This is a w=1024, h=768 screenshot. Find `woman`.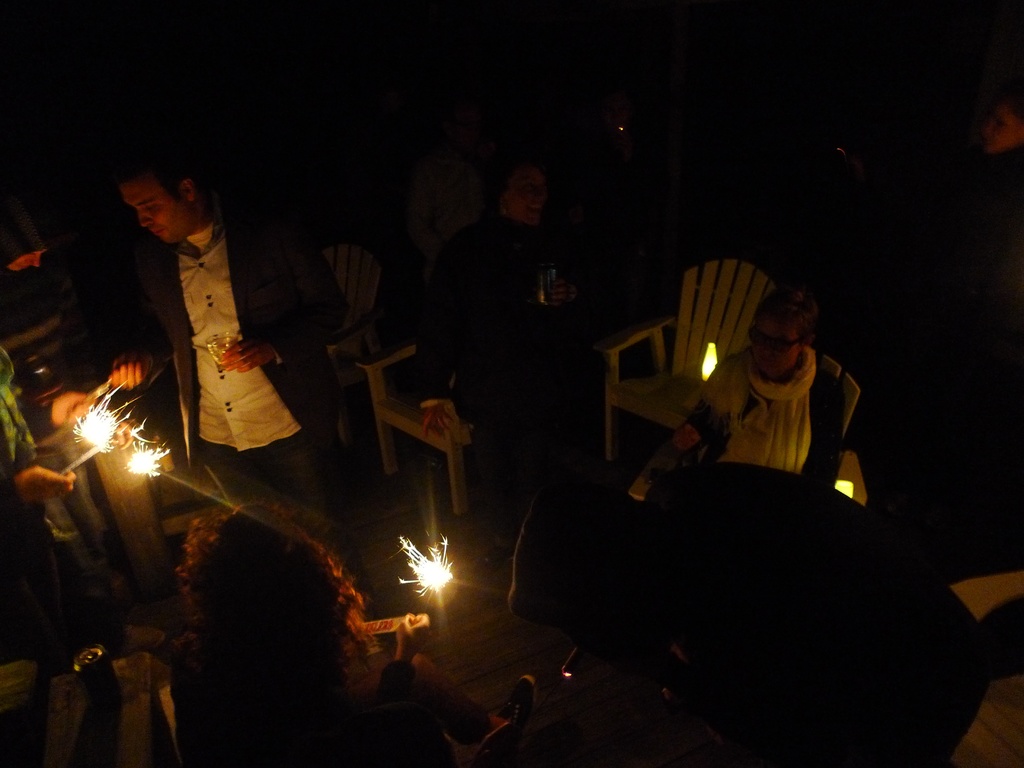
Bounding box: box=[407, 154, 611, 569].
